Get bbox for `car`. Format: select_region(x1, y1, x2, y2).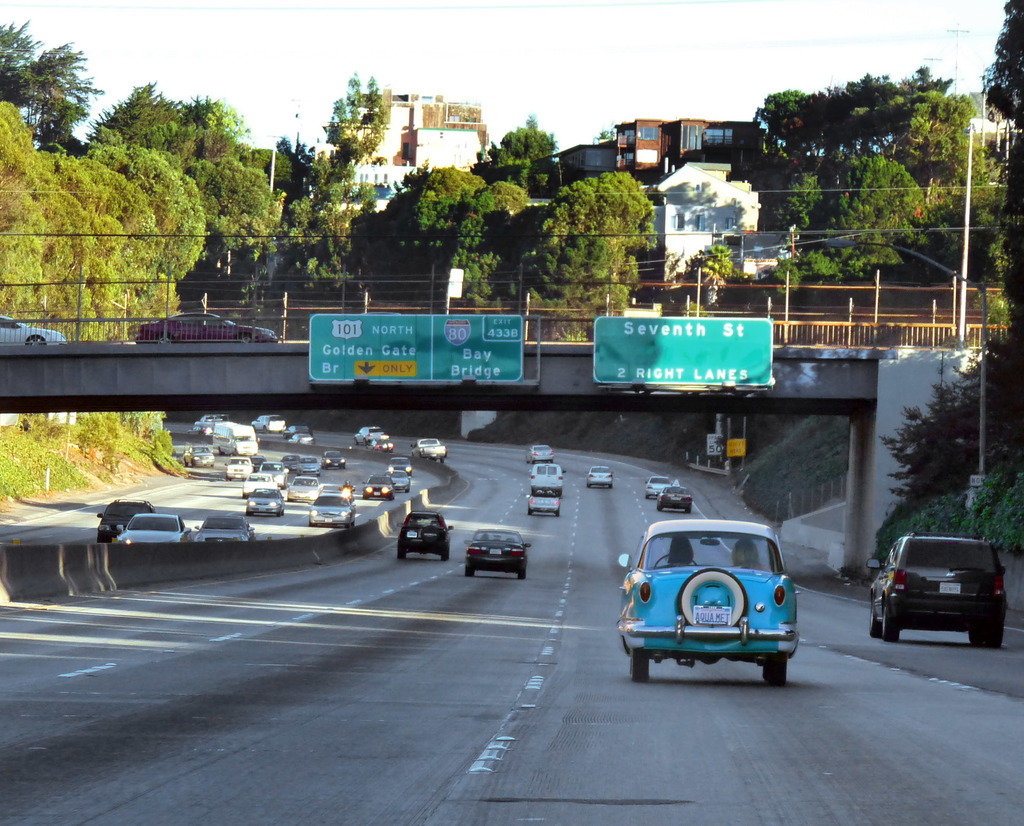
select_region(865, 535, 1009, 642).
